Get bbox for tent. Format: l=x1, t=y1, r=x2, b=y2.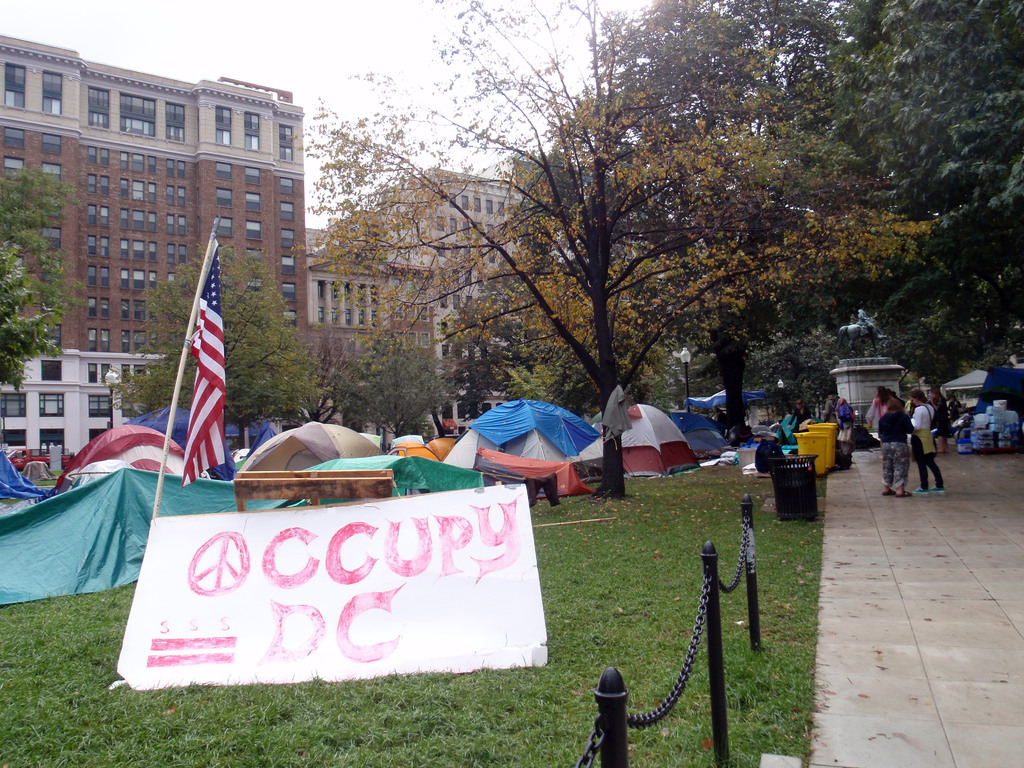
l=980, t=363, r=1023, b=424.
